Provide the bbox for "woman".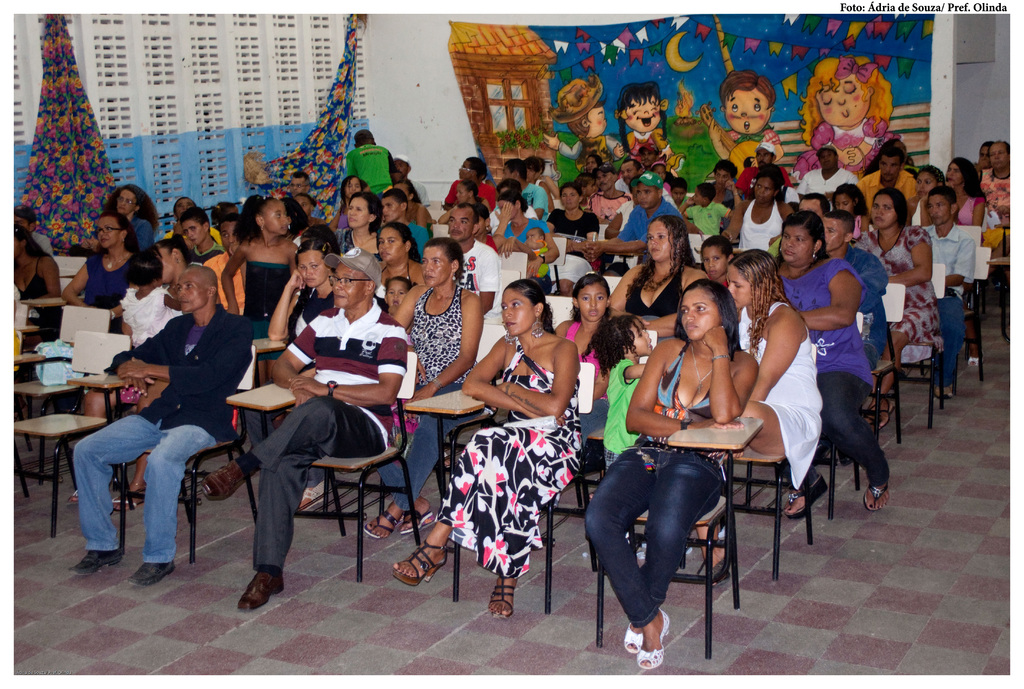
[243,236,342,506].
